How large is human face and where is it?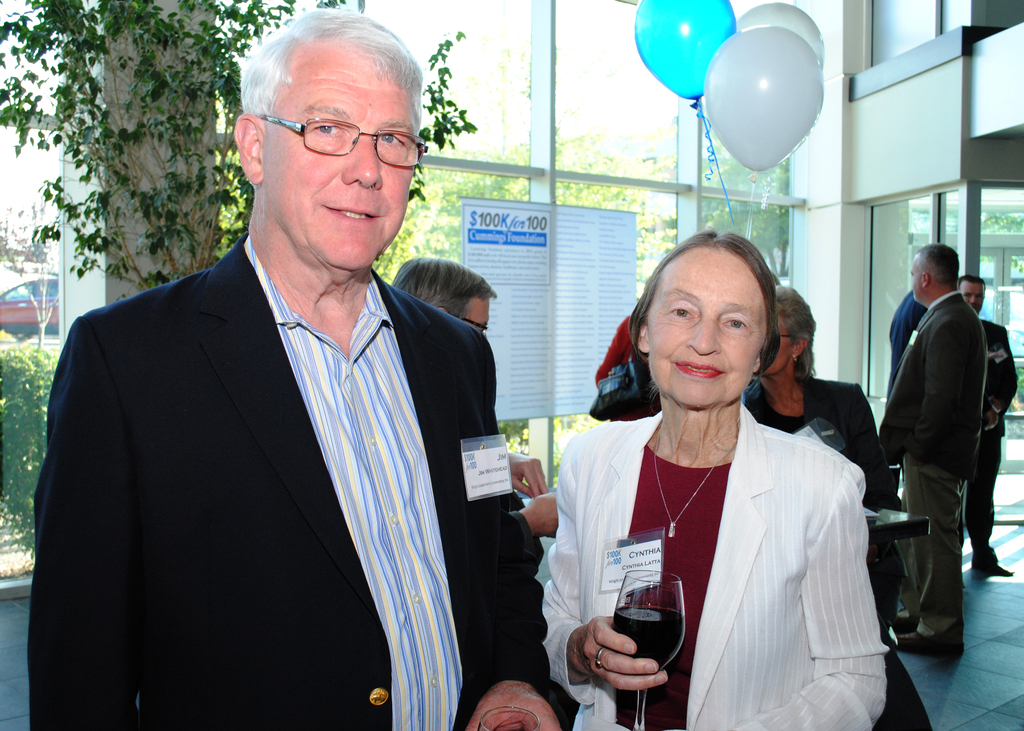
Bounding box: box=[765, 313, 796, 371].
